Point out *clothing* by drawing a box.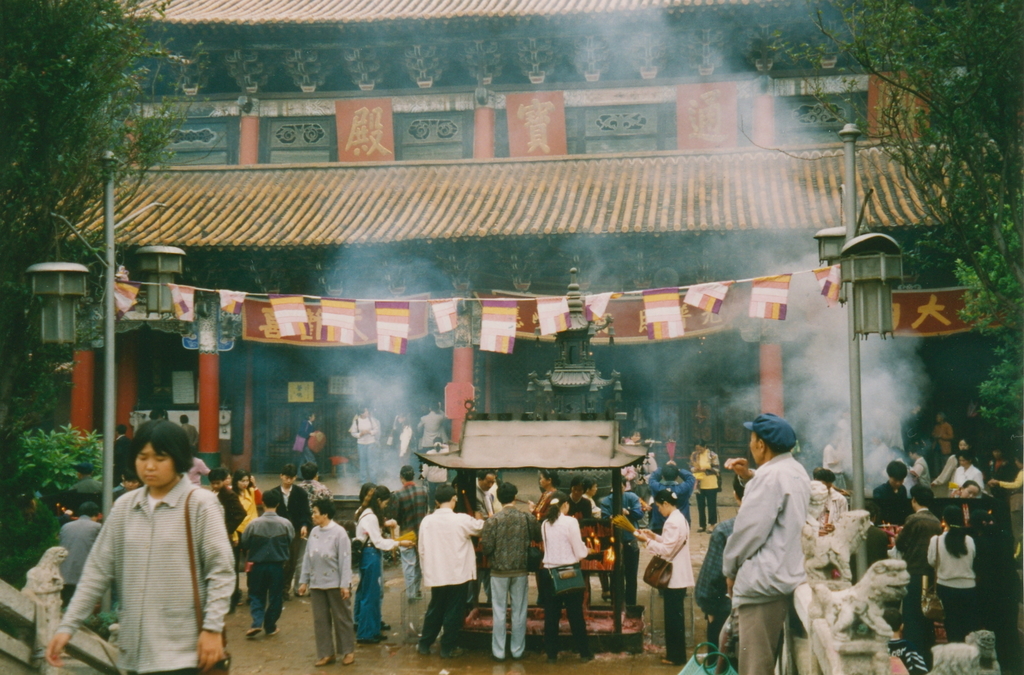
pyautogui.locateOnScreen(186, 459, 210, 489).
